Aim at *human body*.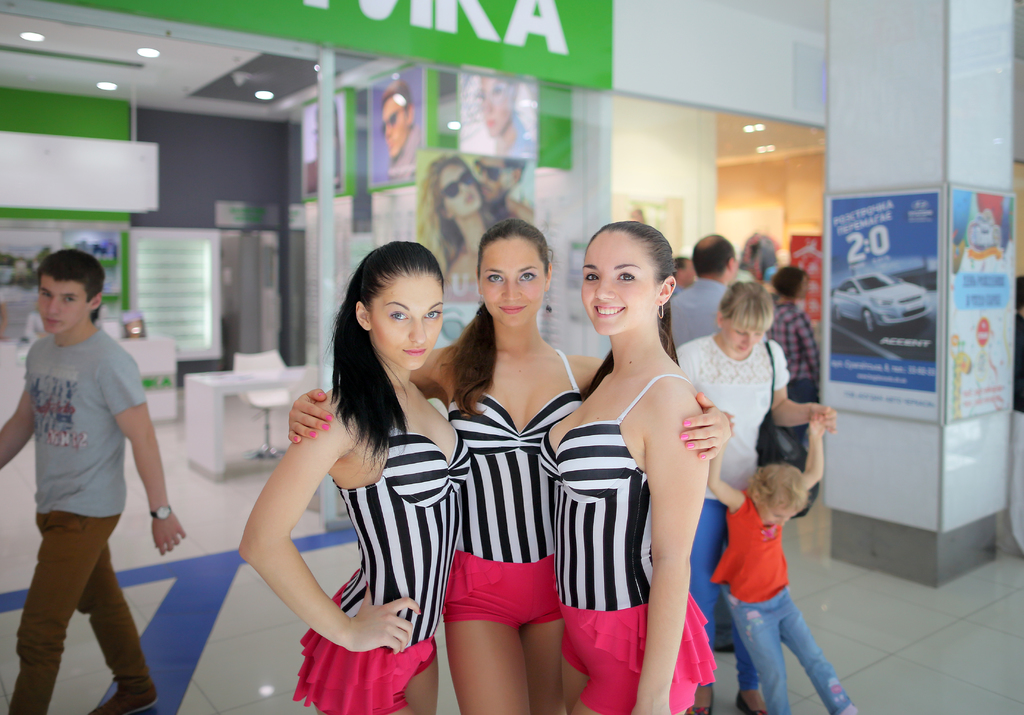
Aimed at x1=661, y1=277, x2=846, y2=650.
